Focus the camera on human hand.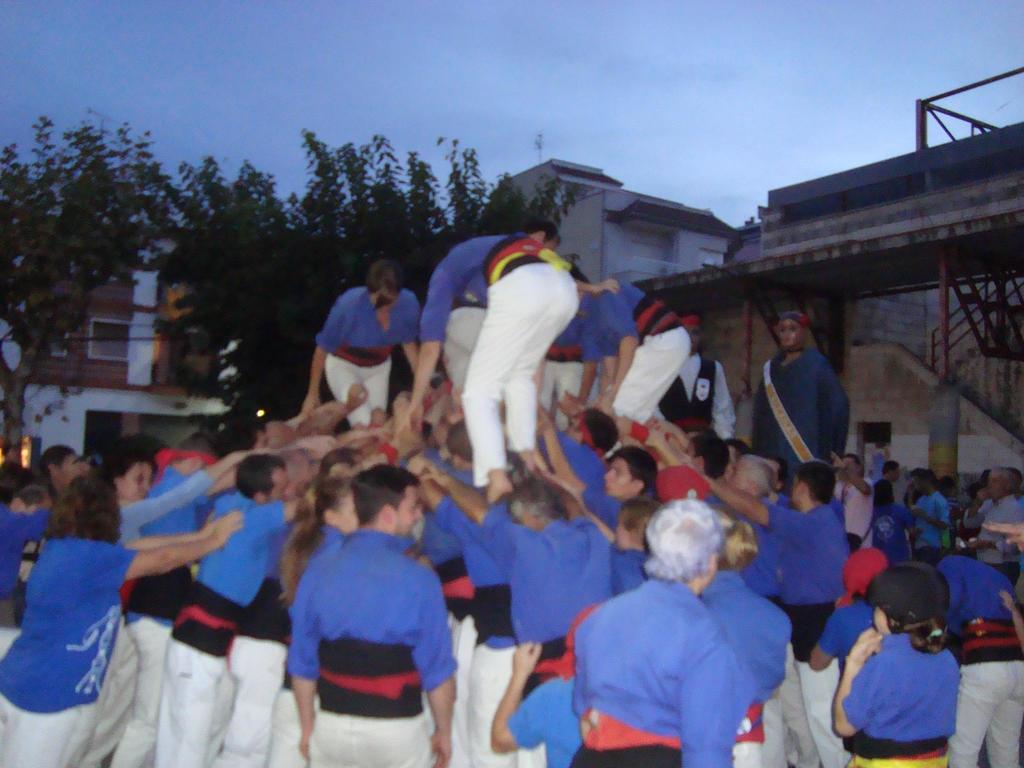
Focus region: 347:381:372:408.
